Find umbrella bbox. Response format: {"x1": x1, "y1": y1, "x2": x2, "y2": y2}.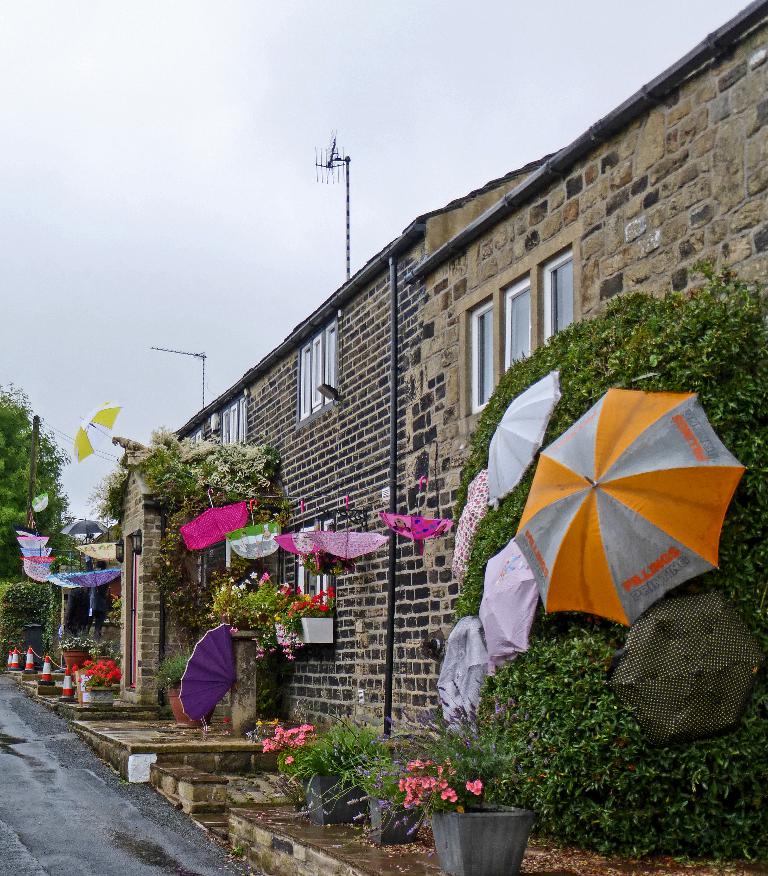
{"x1": 77, "y1": 401, "x2": 123, "y2": 466}.
